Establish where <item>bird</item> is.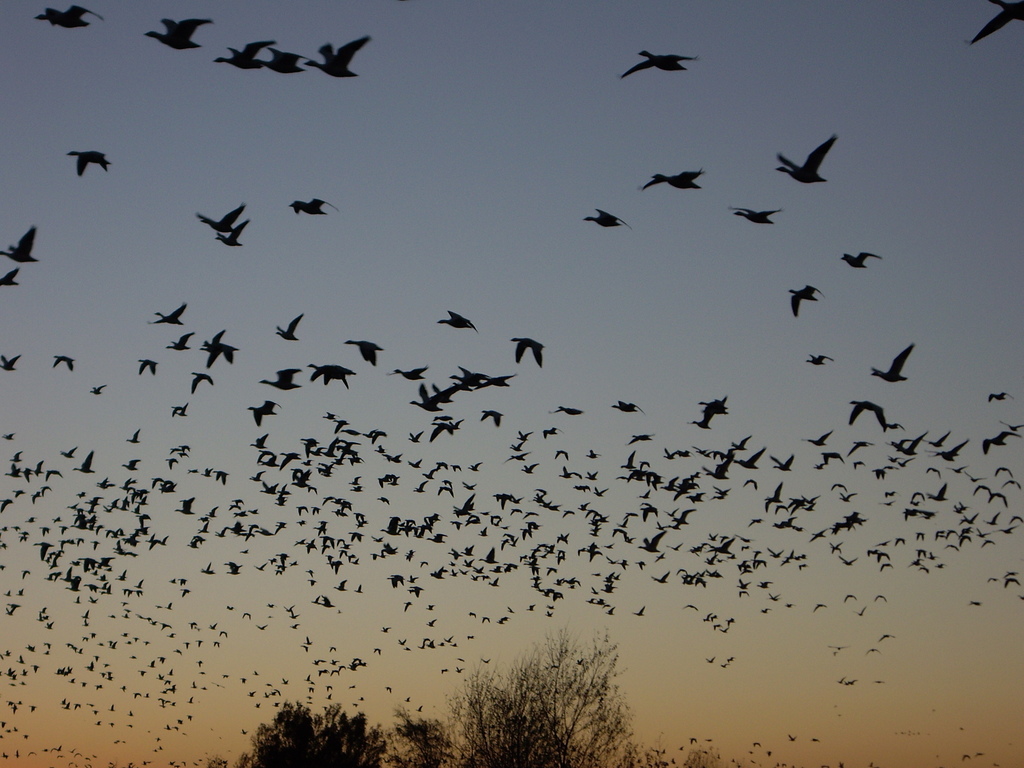
Established at bbox=(0, 499, 13, 515).
